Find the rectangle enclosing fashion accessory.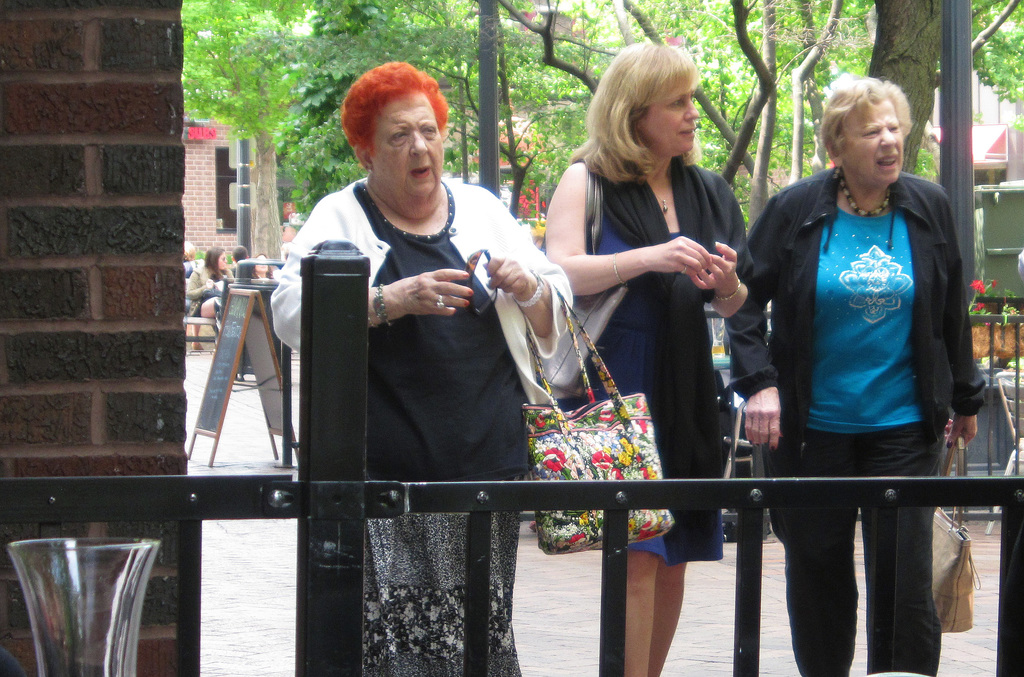
Rect(648, 186, 675, 216).
